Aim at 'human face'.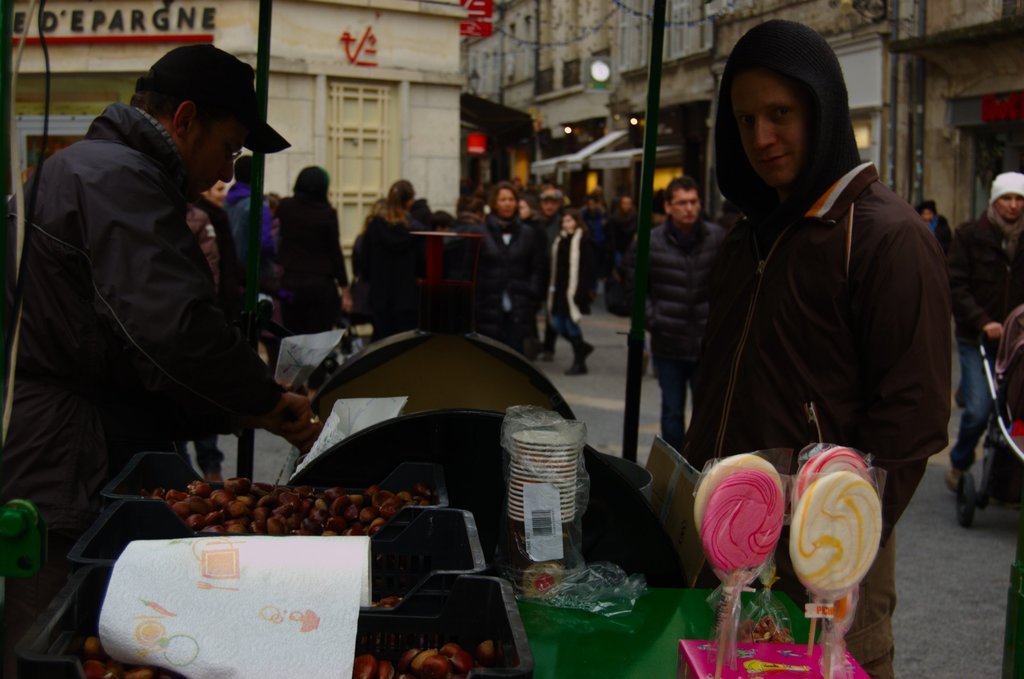
Aimed at <box>194,134,248,195</box>.
